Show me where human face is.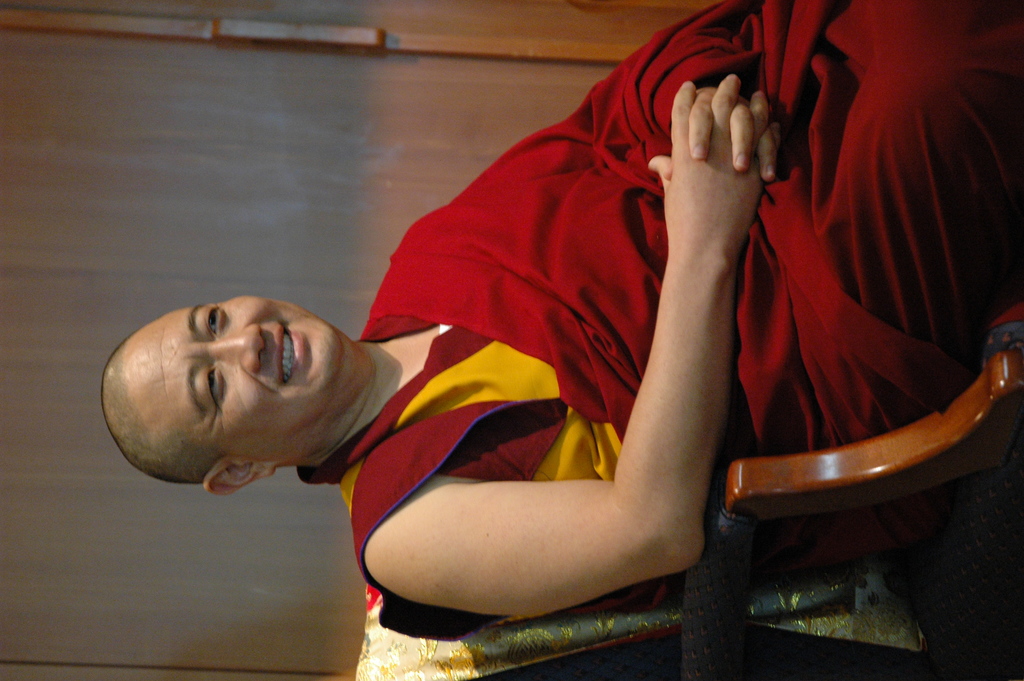
human face is at region(125, 292, 343, 456).
